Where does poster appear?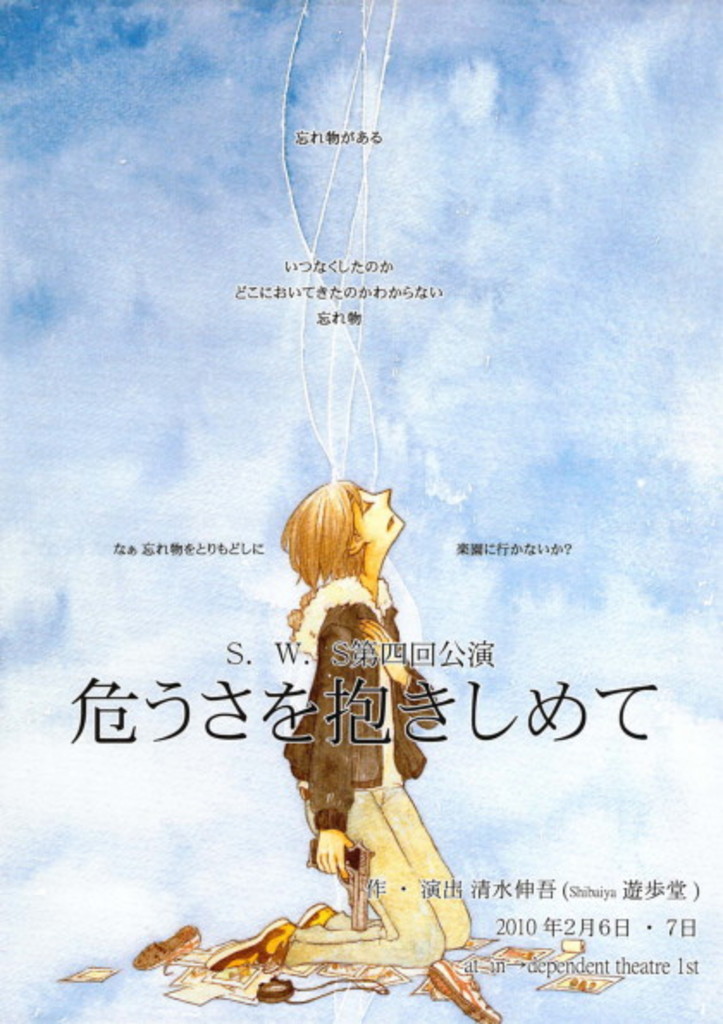
Appears at bbox(0, 0, 721, 1022).
